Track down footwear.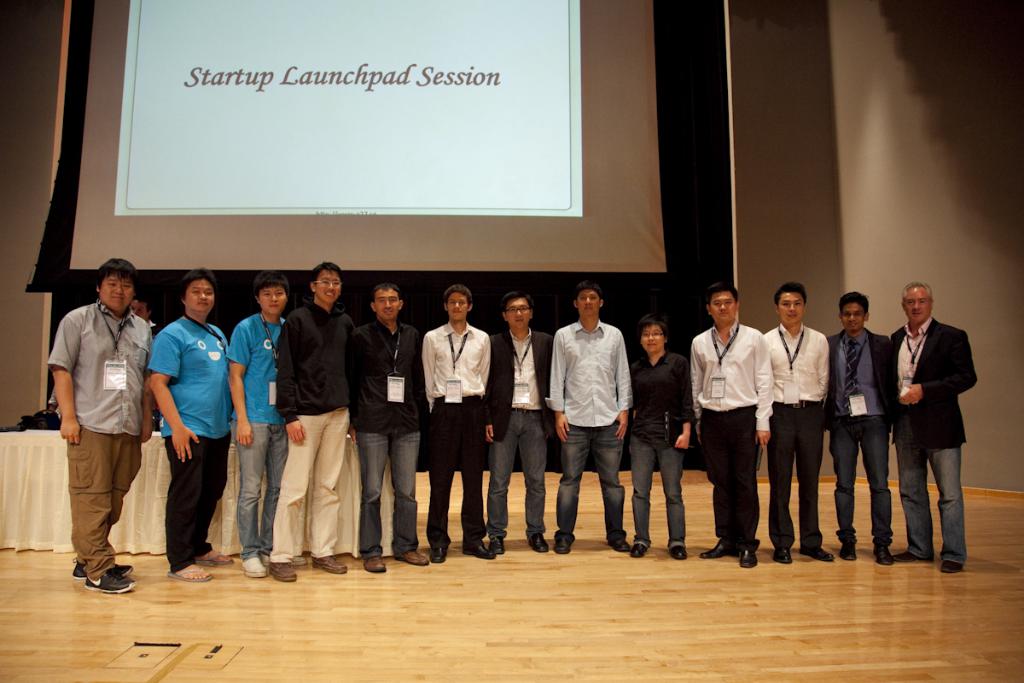
Tracked to 311 553 349 575.
